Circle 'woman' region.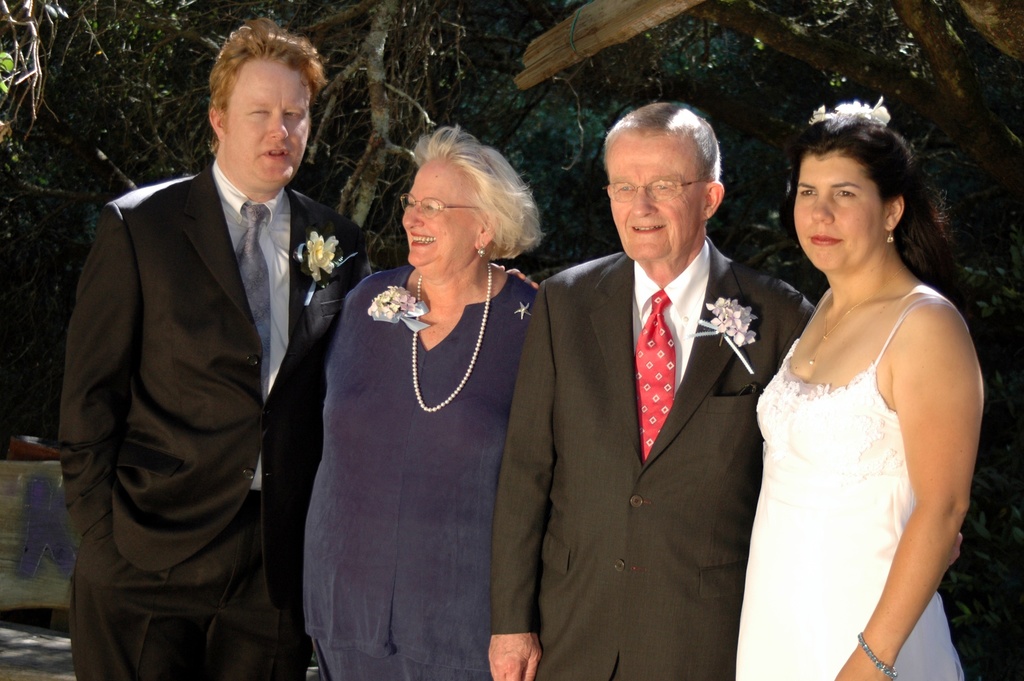
Region: <box>726,99,1004,669</box>.
